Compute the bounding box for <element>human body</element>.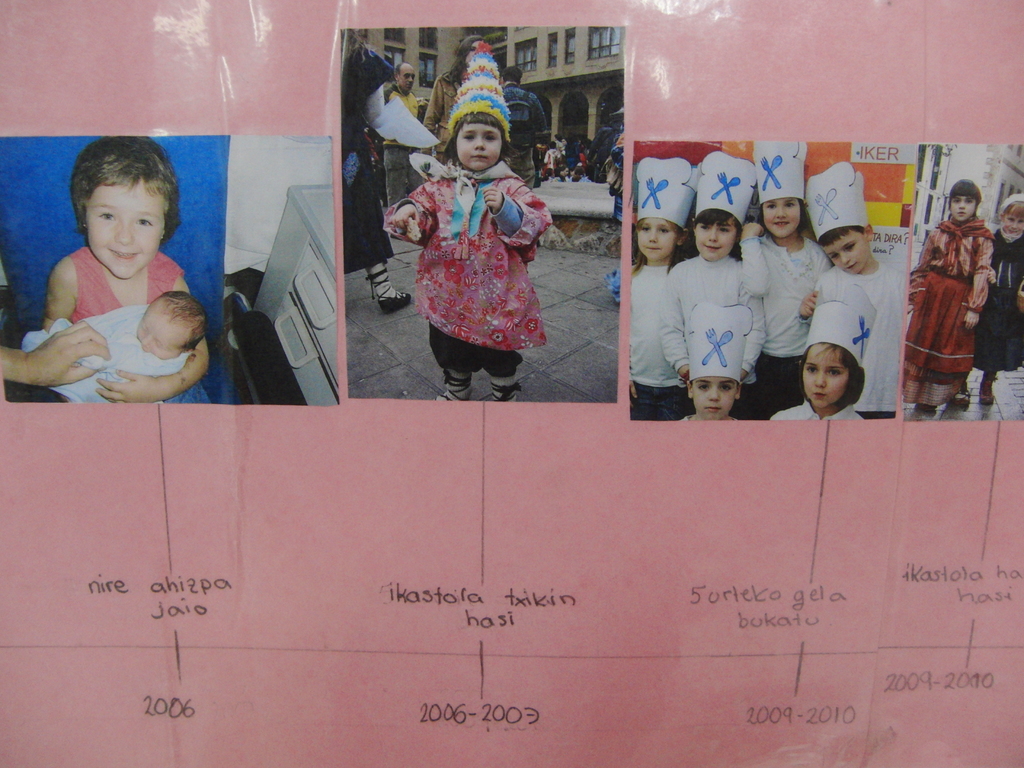
rect(769, 404, 862, 425).
